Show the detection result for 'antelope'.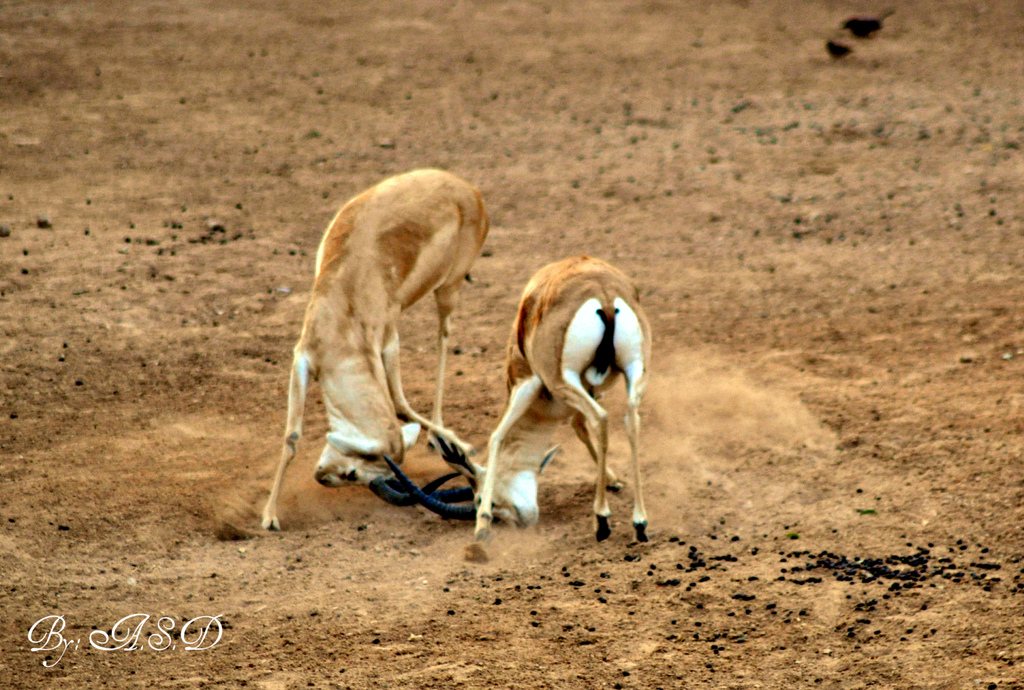
bbox=(381, 256, 650, 563).
